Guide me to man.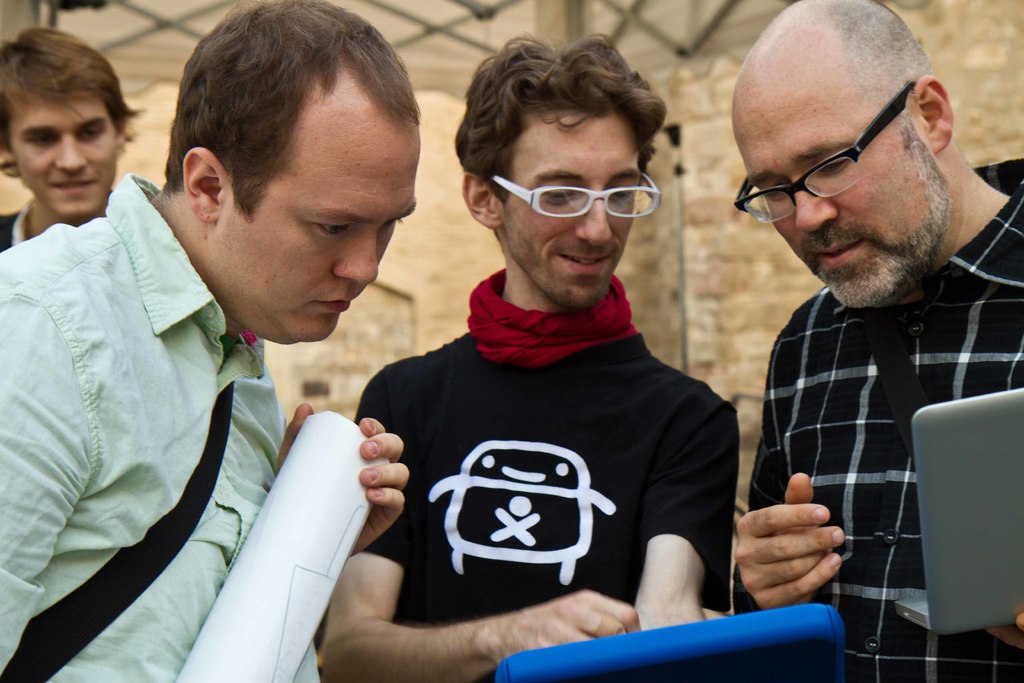
Guidance: l=319, t=29, r=735, b=682.
